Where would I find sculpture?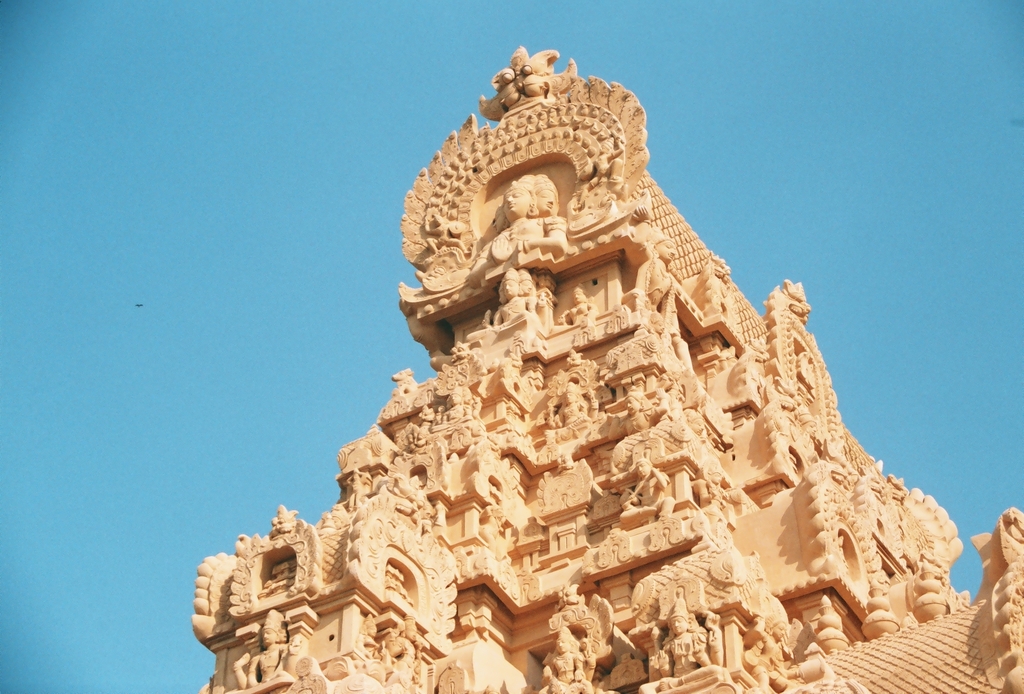
At 408,405,446,448.
